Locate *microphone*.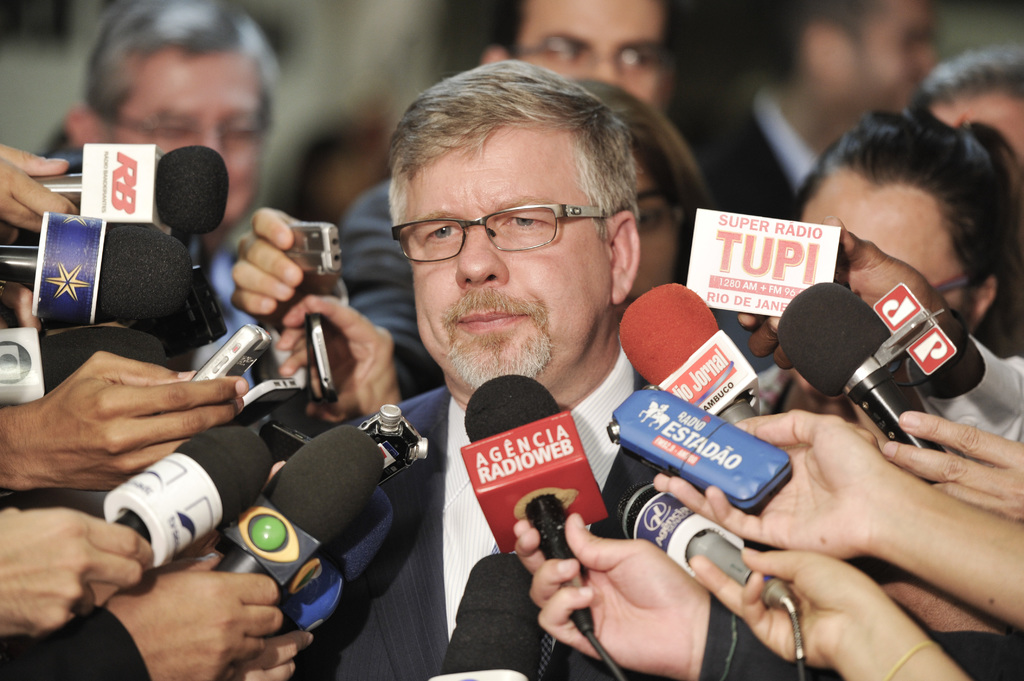
Bounding box: left=614, top=281, right=762, bottom=431.
